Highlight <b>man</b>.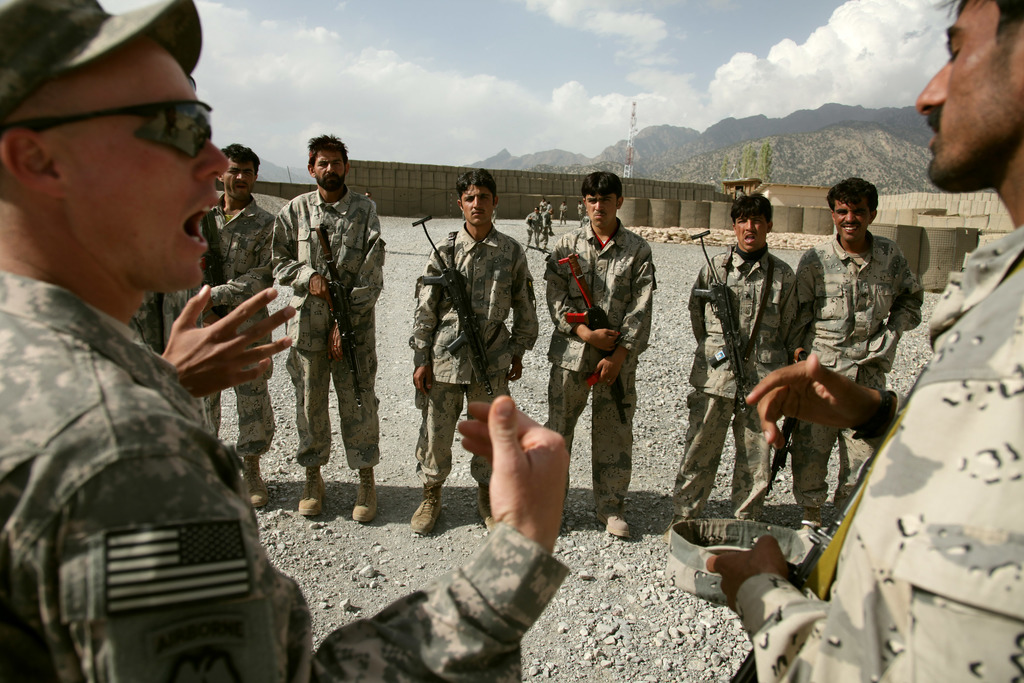
Highlighted region: Rect(0, 0, 569, 682).
